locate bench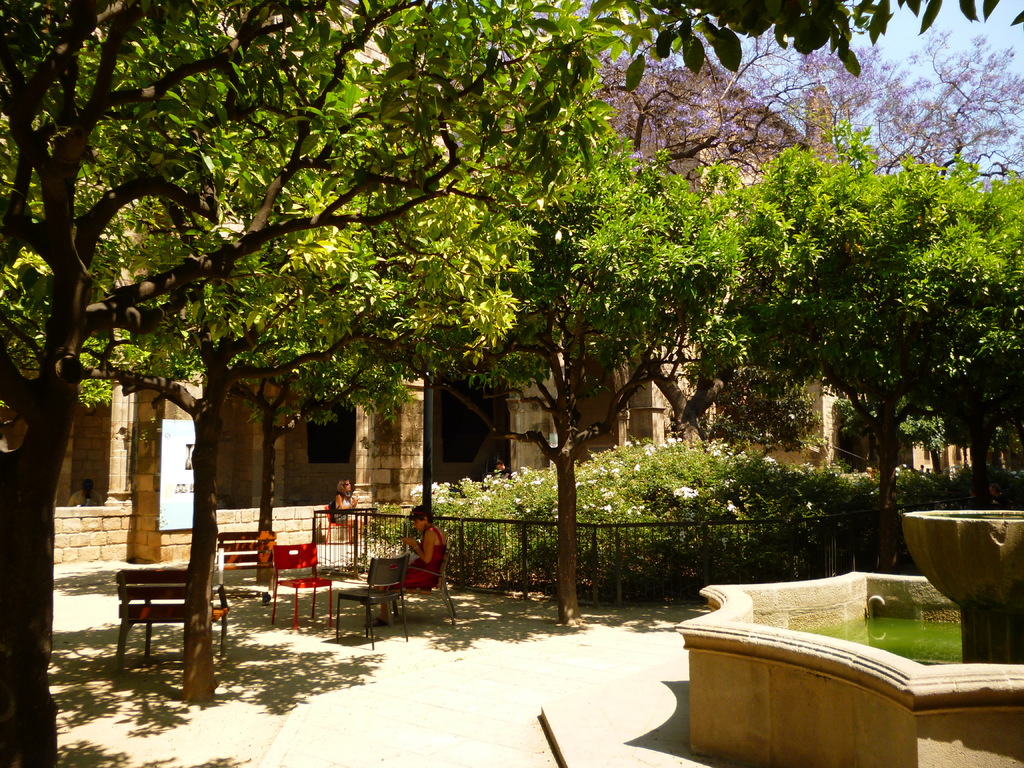
212, 529, 278, 590
